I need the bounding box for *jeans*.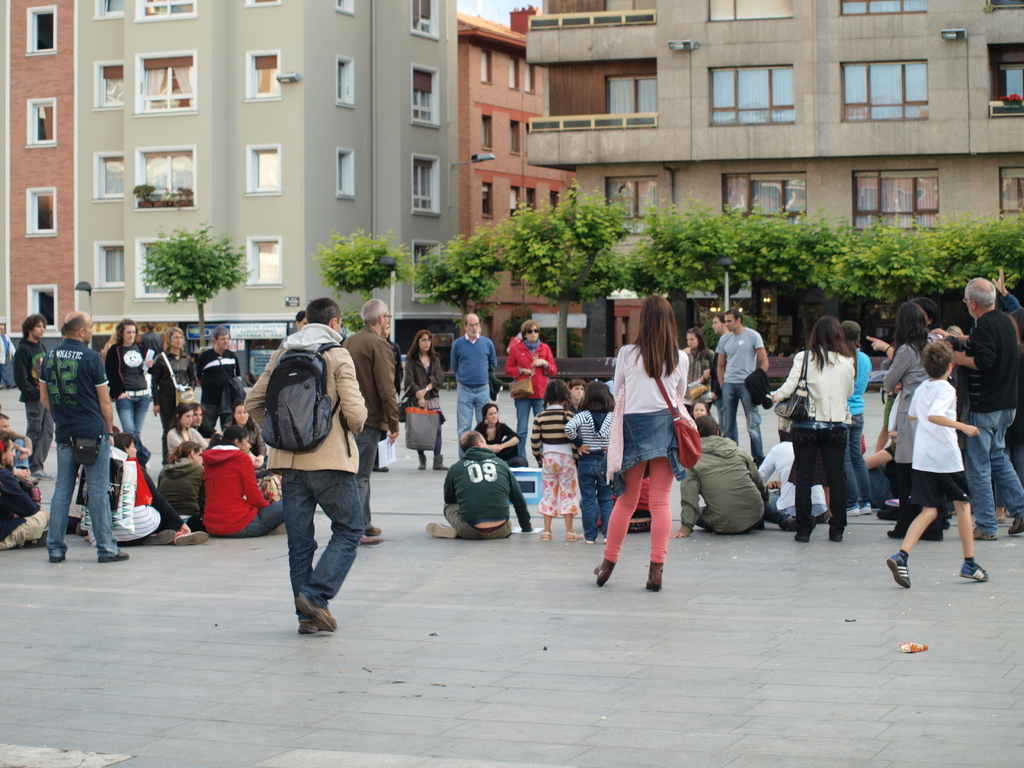
Here it is: pyautogui.locateOnScreen(261, 477, 362, 639).
